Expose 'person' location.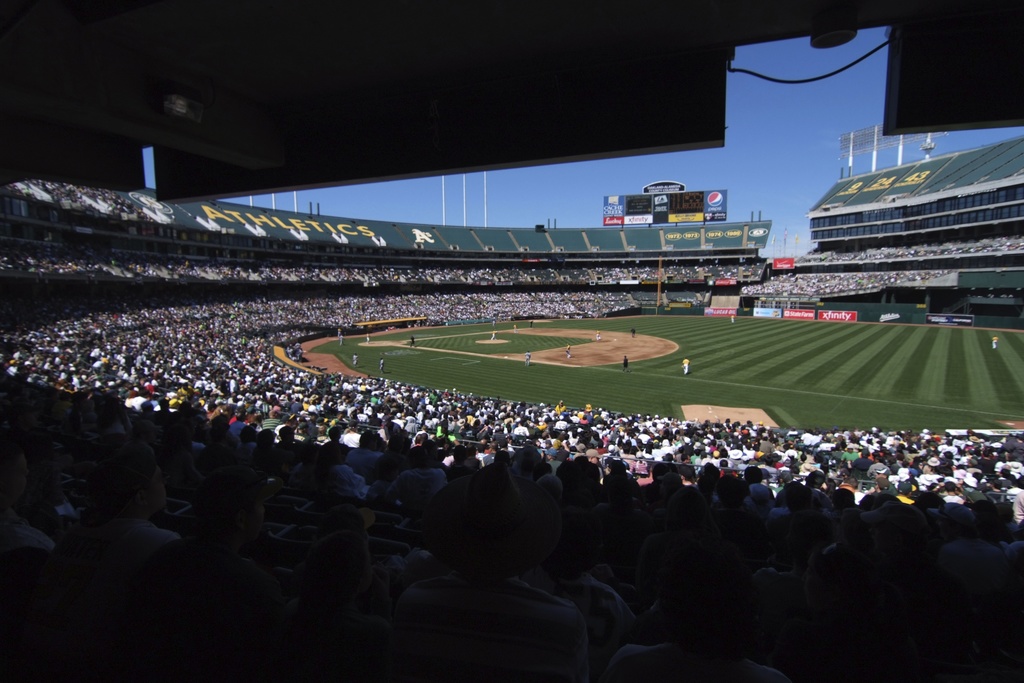
Exposed at Rect(730, 313, 738, 329).
